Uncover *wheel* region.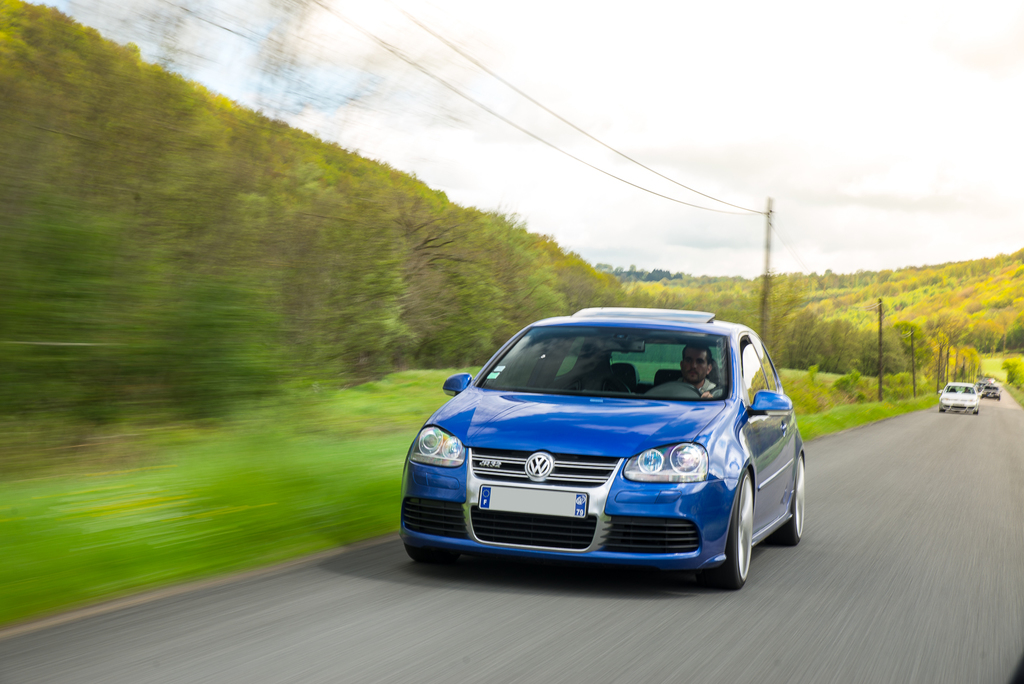
Uncovered: 783 447 812 553.
